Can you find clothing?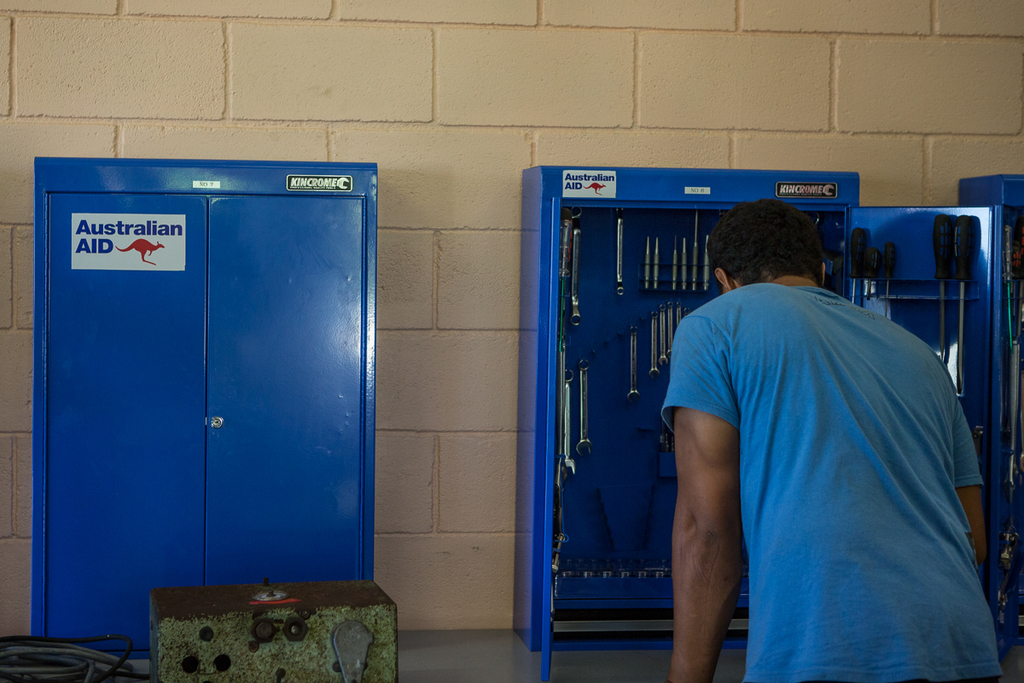
Yes, bounding box: (642, 226, 1002, 666).
